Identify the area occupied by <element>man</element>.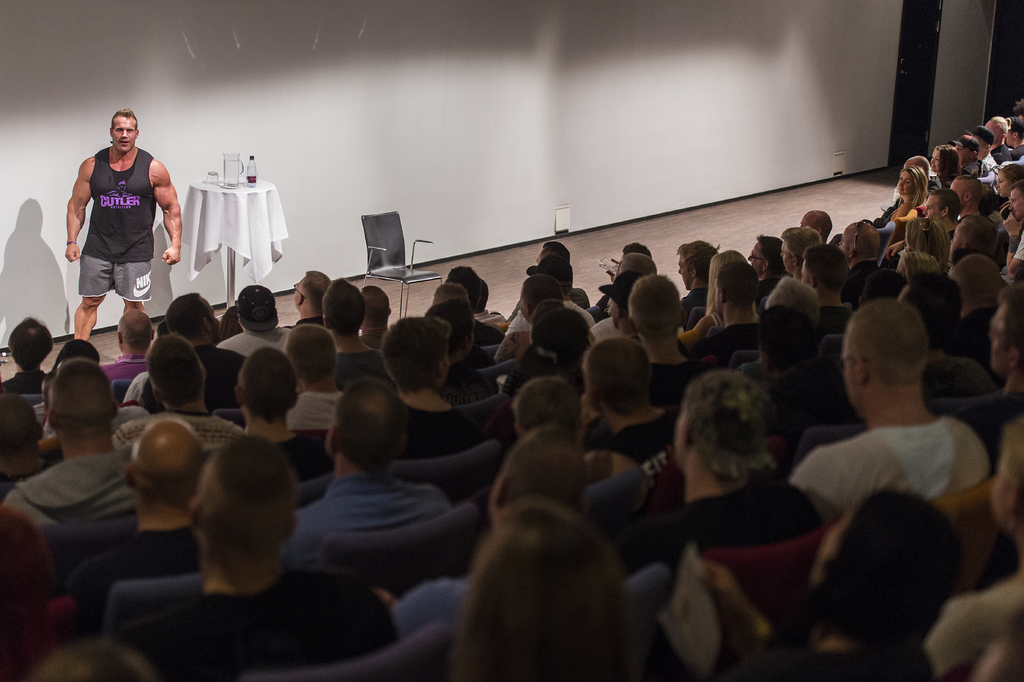
Area: [125, 436, 399, 675].
